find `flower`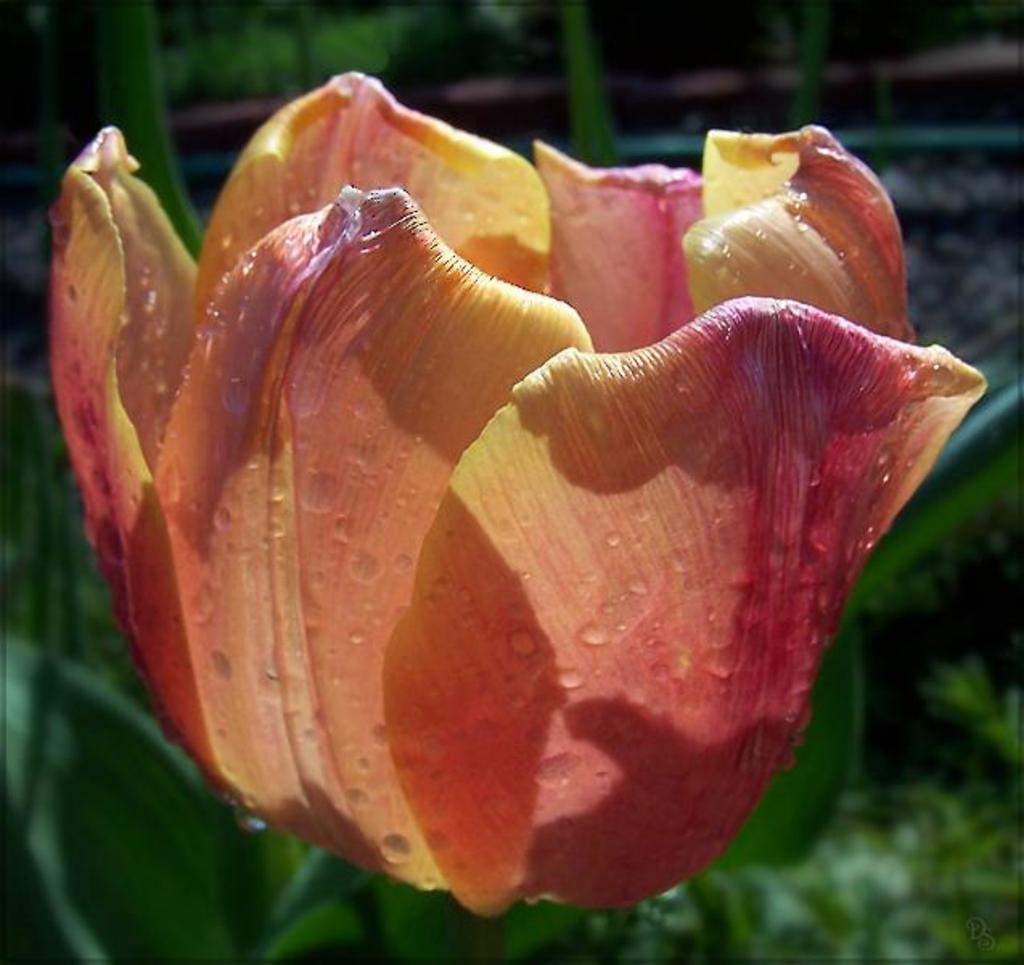
[x1=50, y1=80, x2=1018, y2=880]
